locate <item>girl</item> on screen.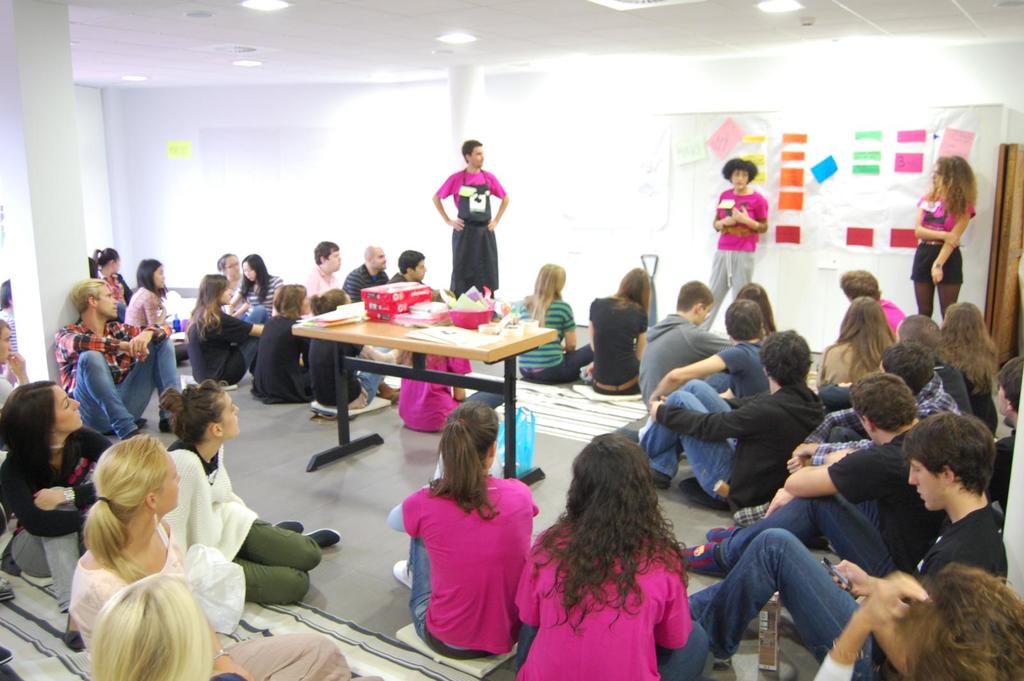
On screen at <bbox>395, 403, 540, 661</bbox>.
